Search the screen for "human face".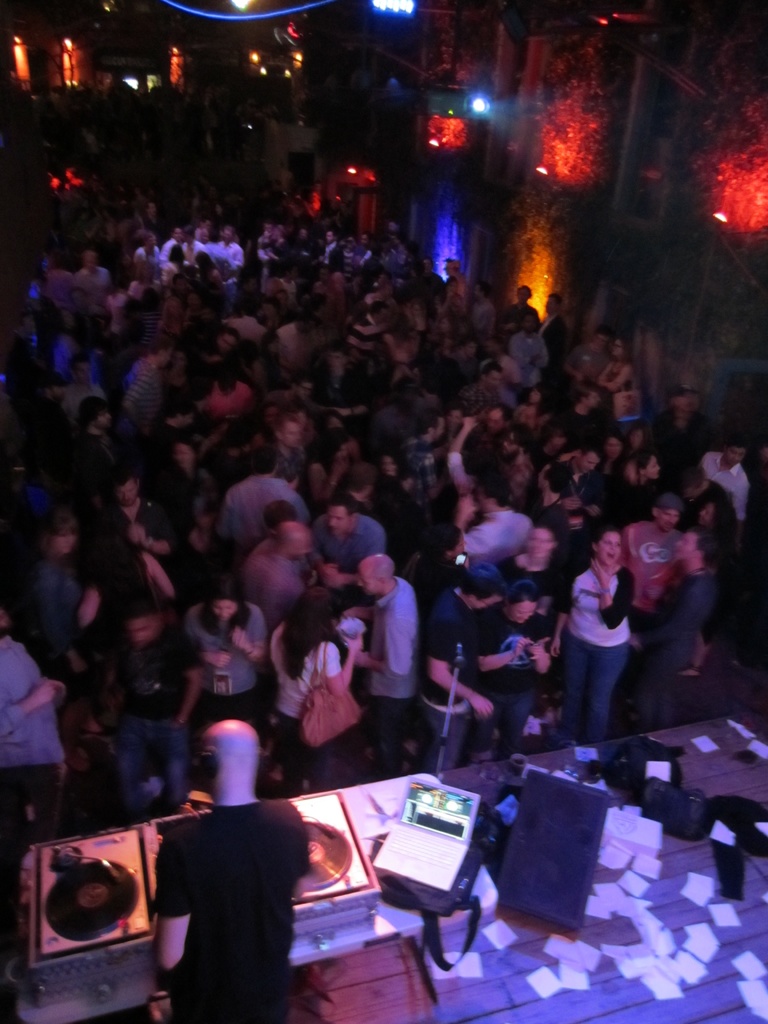
Found at pyautogui.locateOnScreen(324, 232, 331, 246).
